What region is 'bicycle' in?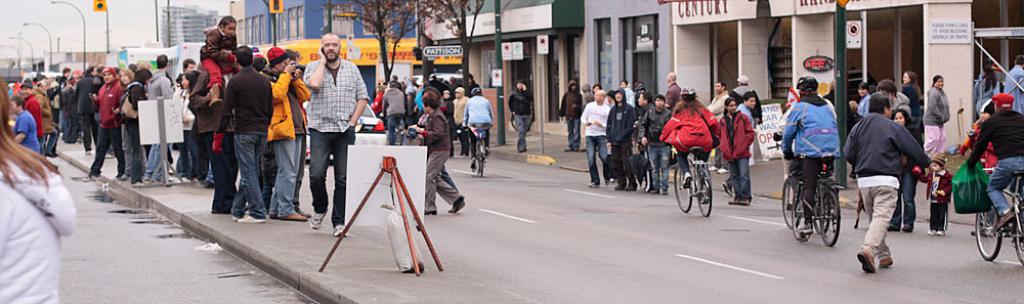
773, 150, 825, 234.
